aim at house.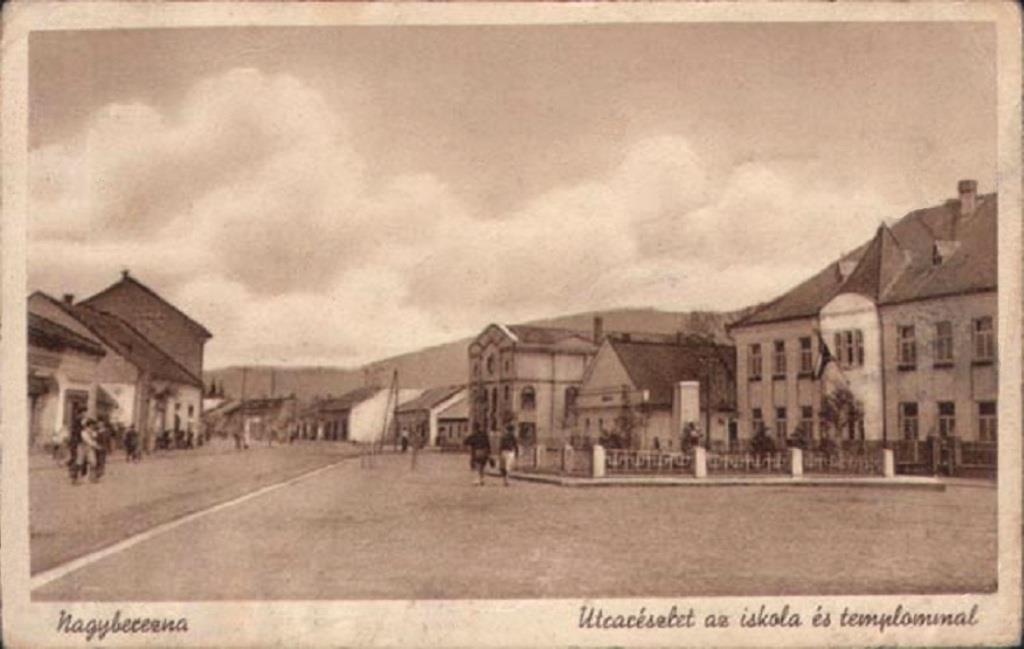
Aimed at locate(392, 387, 471, 444).
